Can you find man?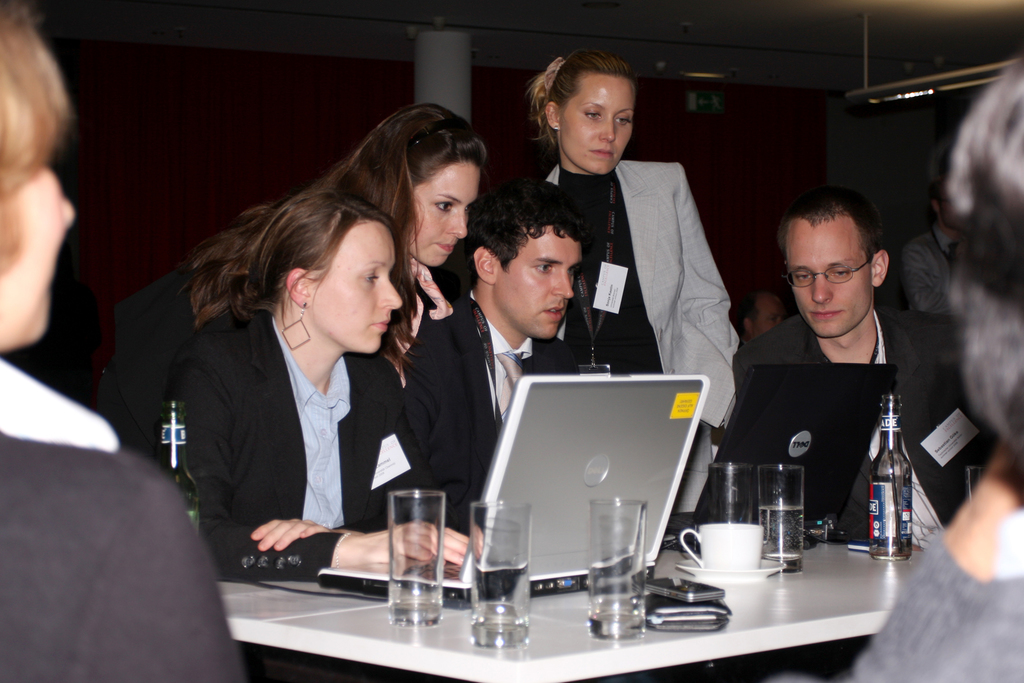
Yes, bounding box: (720, 188, 947, 531).
